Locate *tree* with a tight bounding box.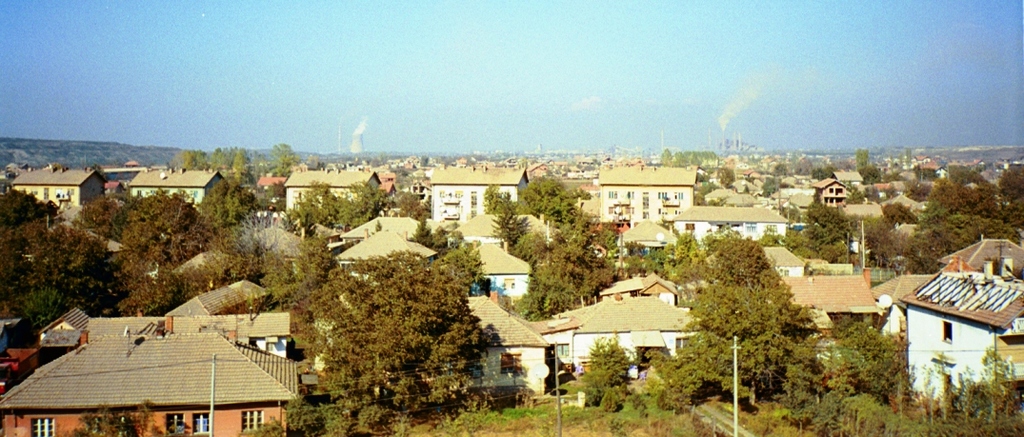
detection(860, 212, 916, 276).
